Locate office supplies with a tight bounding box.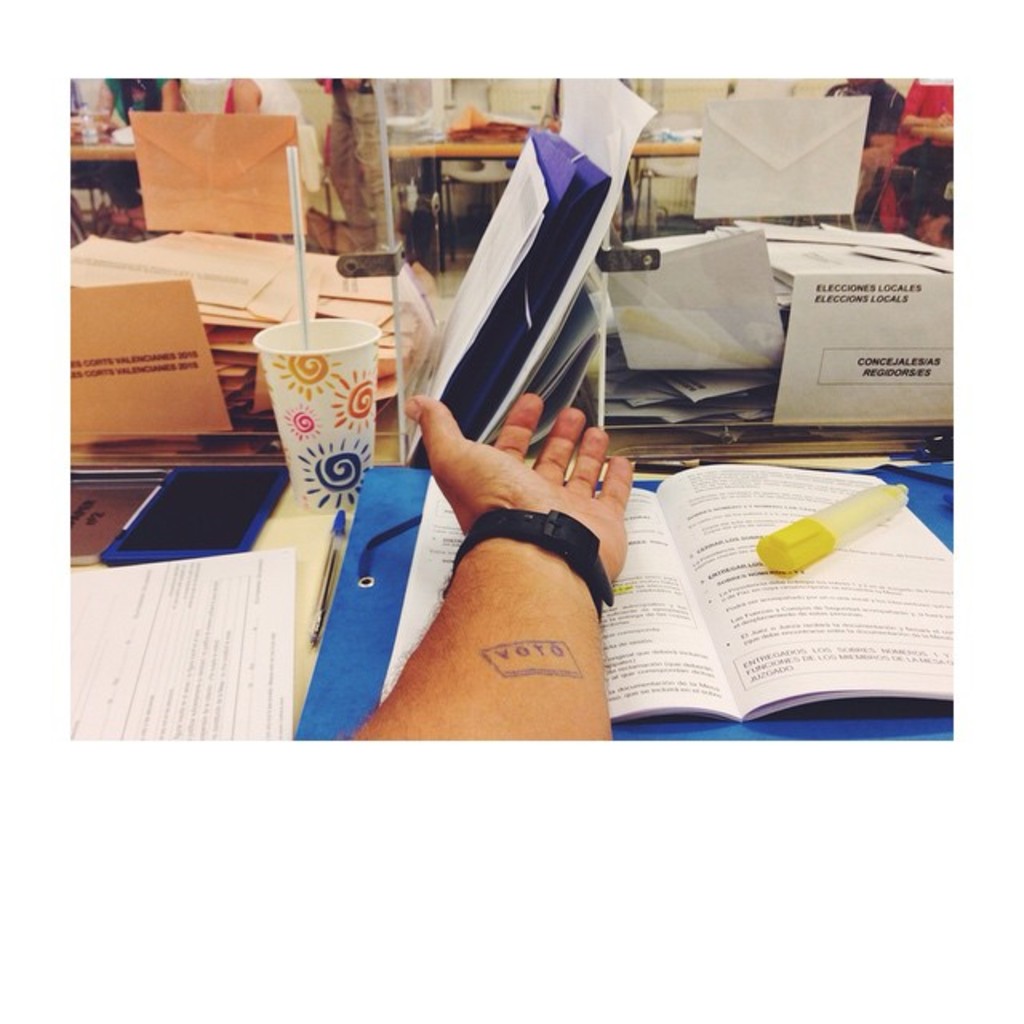
[x1=426, y1=125, x2=613, y2=427].
